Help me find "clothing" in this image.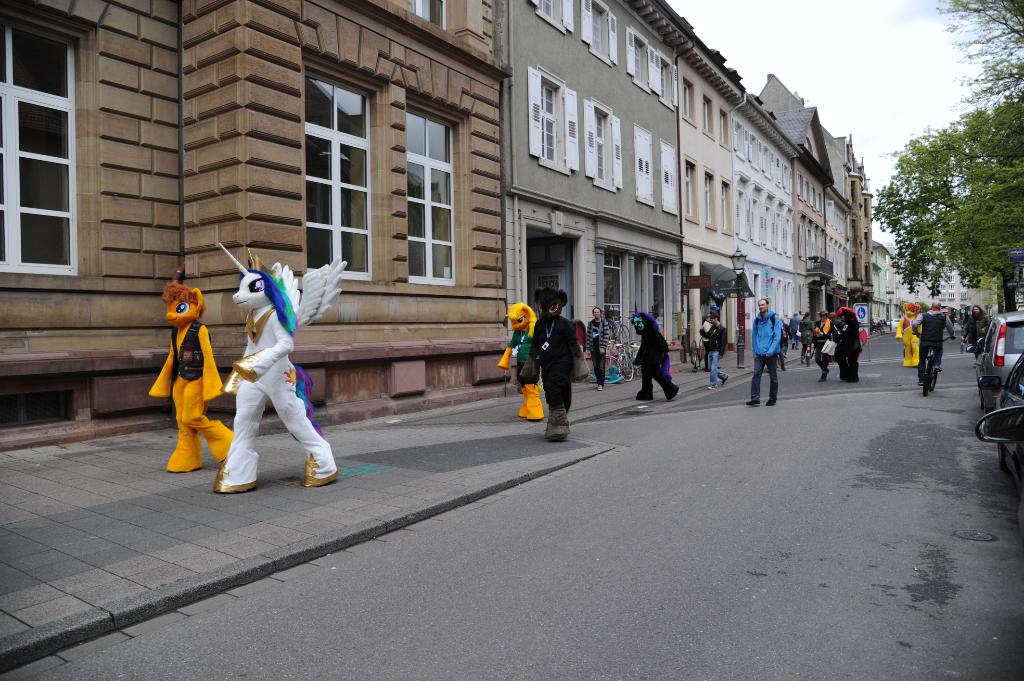
Found it: {"left": 583, "top": 314, "right": 611, "bottom": 386}.
